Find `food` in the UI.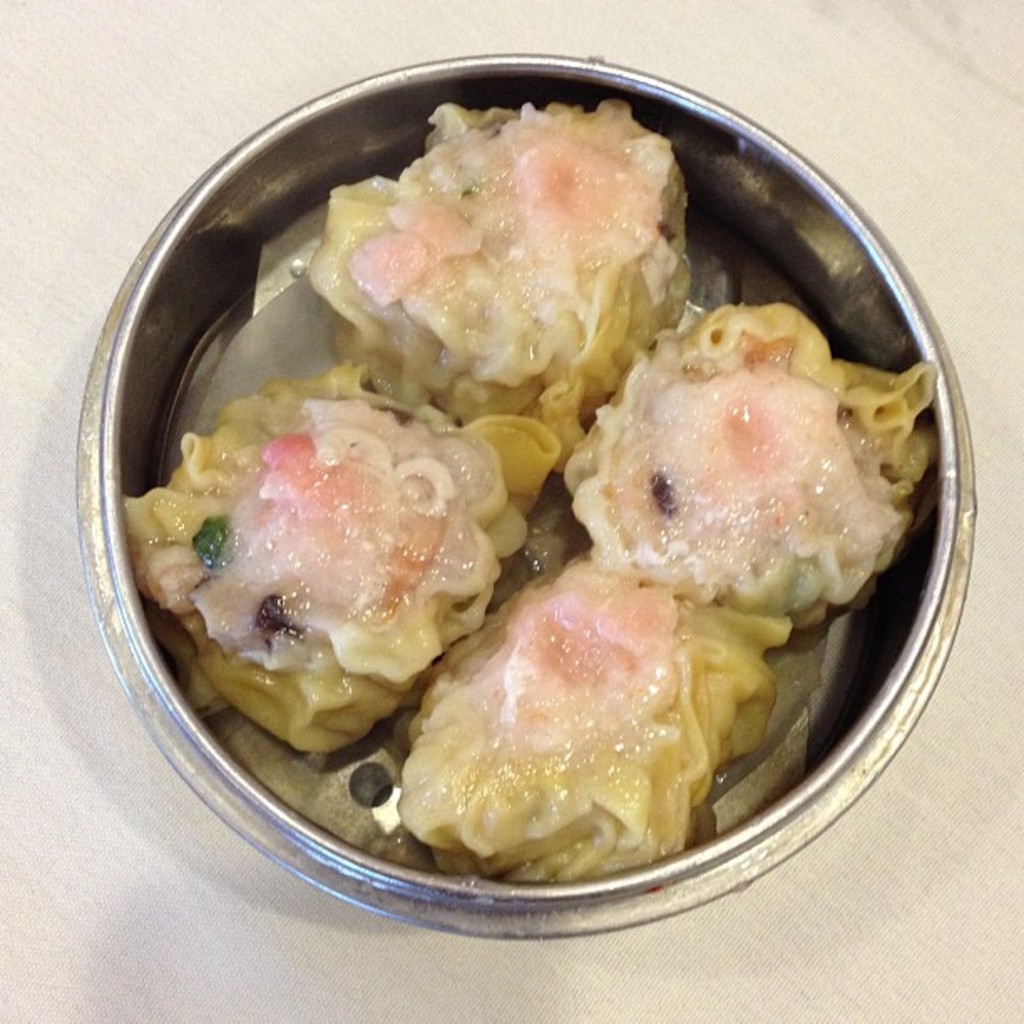
UI element at [x1=211, y1=110, x2=880, y2=932].
